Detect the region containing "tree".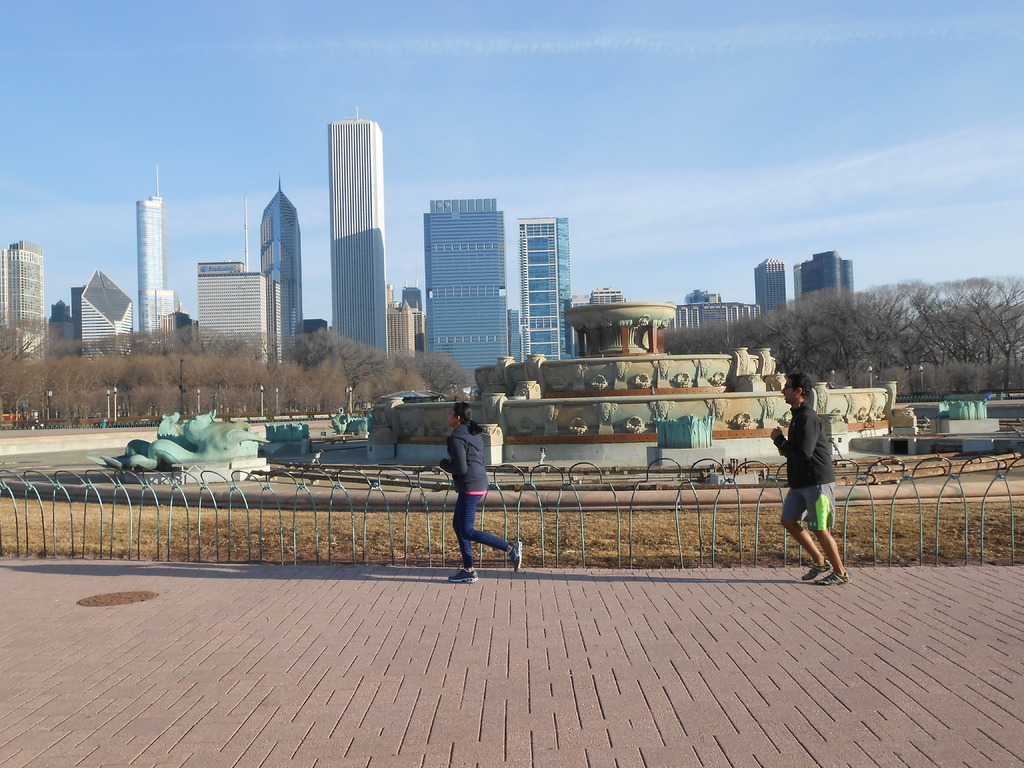
region(47, 353, 124, 421).
